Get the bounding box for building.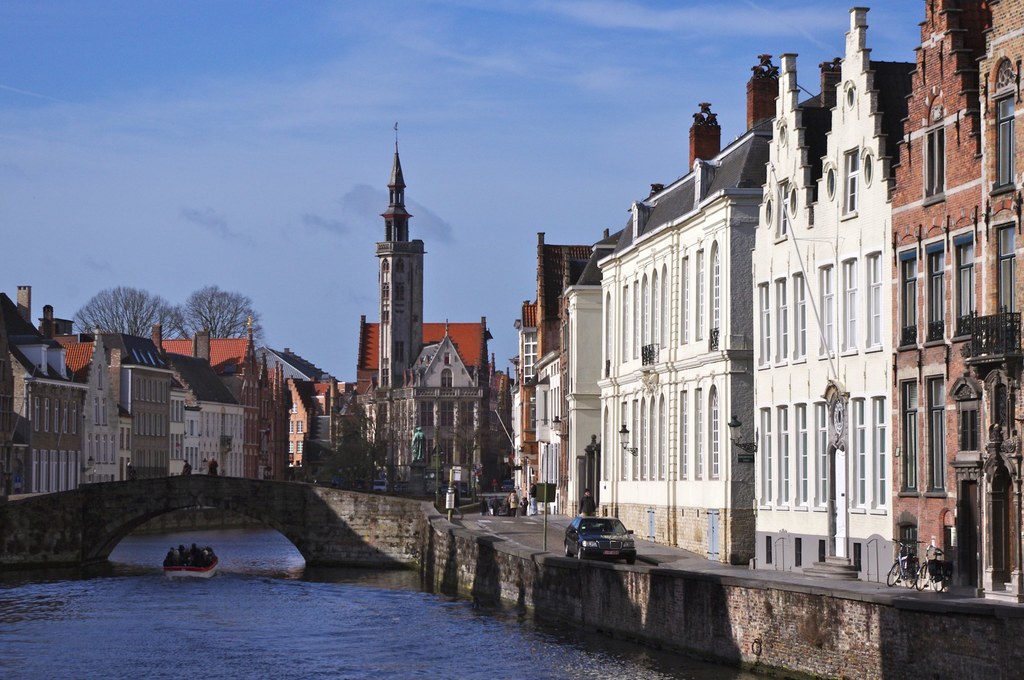
bbox=(111, 328, 168, 482).
